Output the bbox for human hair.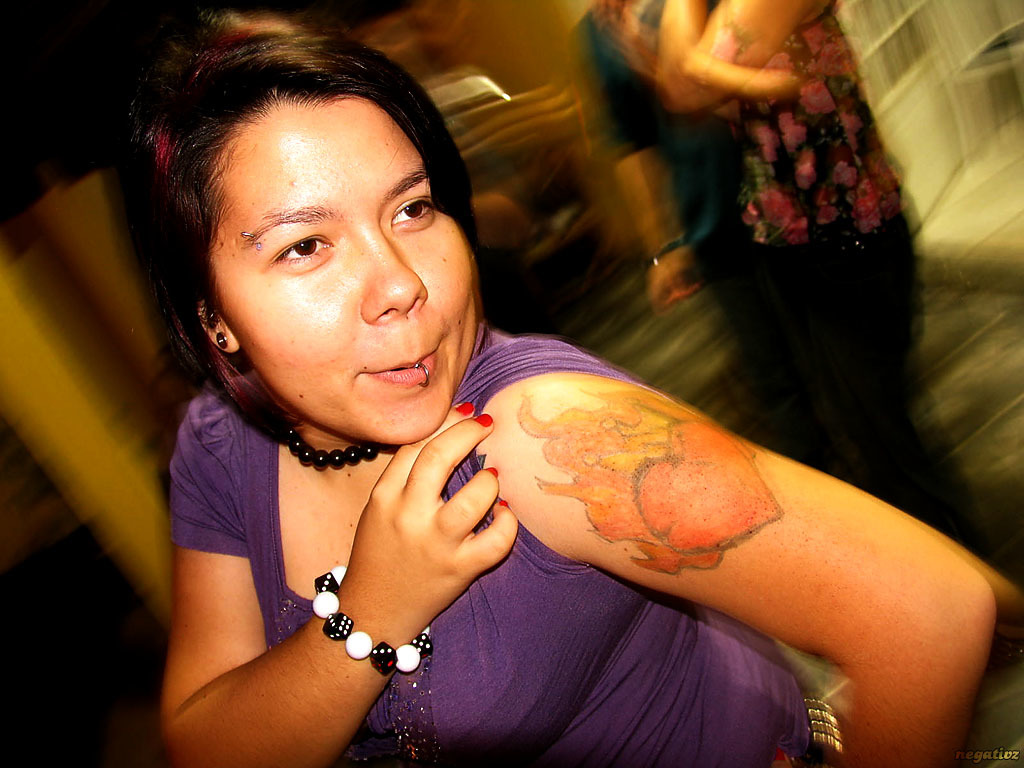
BBox(151, 20, 486, 440).
